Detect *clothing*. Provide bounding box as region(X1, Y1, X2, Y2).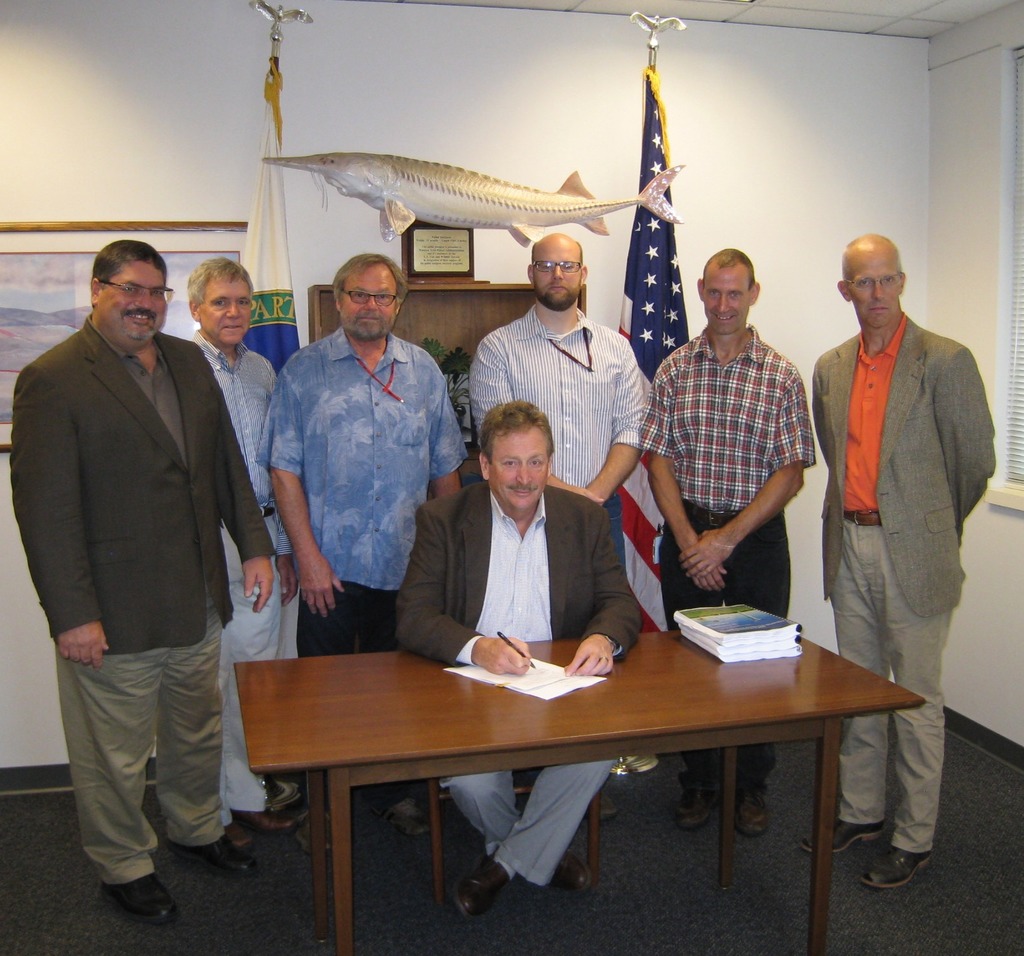
region(477, 298, 676, 617).
